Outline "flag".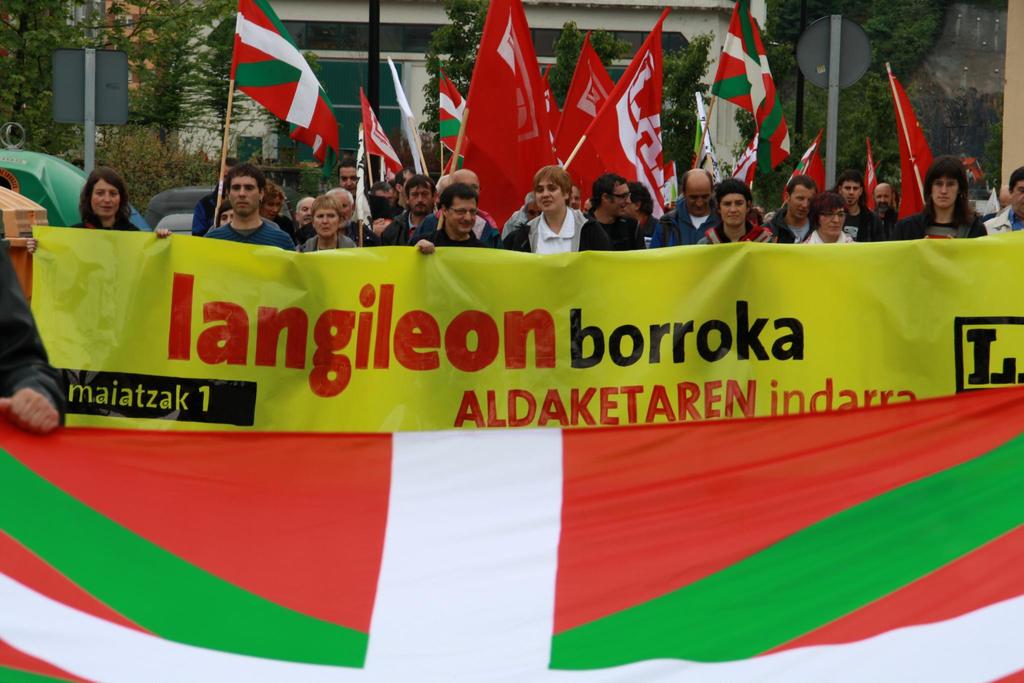
Outline: bbox(454, 0, 563, 240).
